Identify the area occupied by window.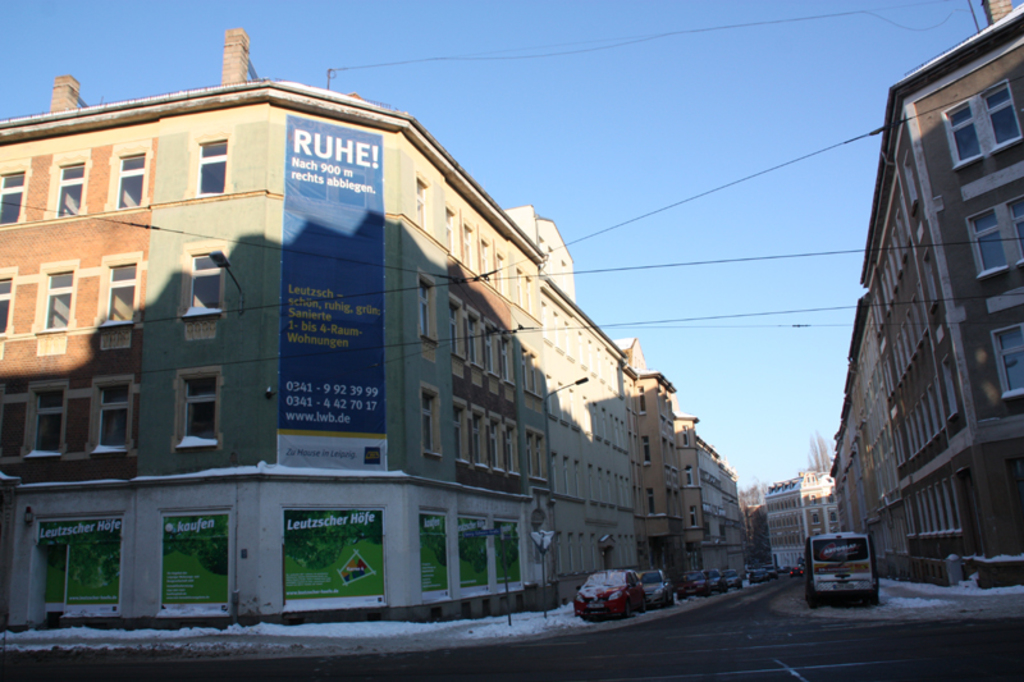
Area: select_region(520, 347, 525, 389).
